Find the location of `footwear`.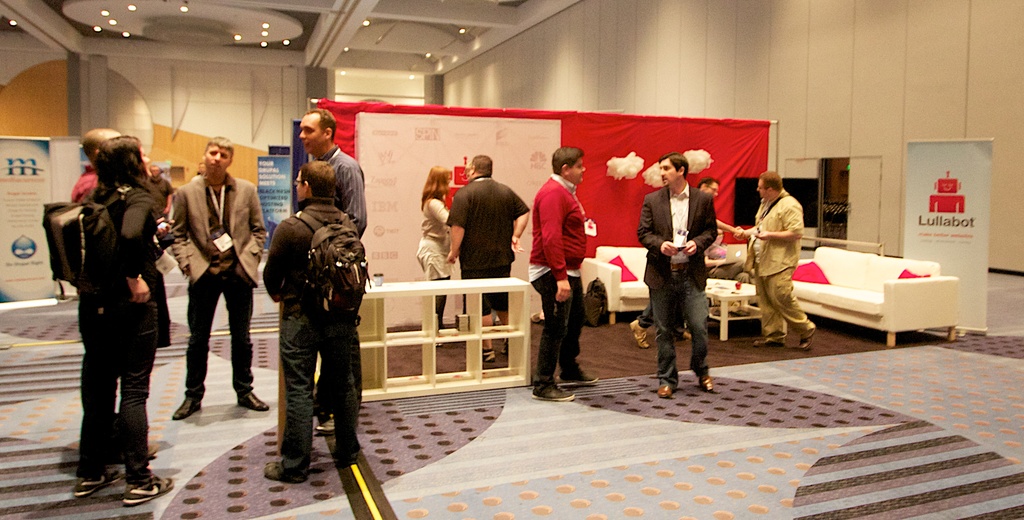
Location: bbox(701, 375, 714, 393).
